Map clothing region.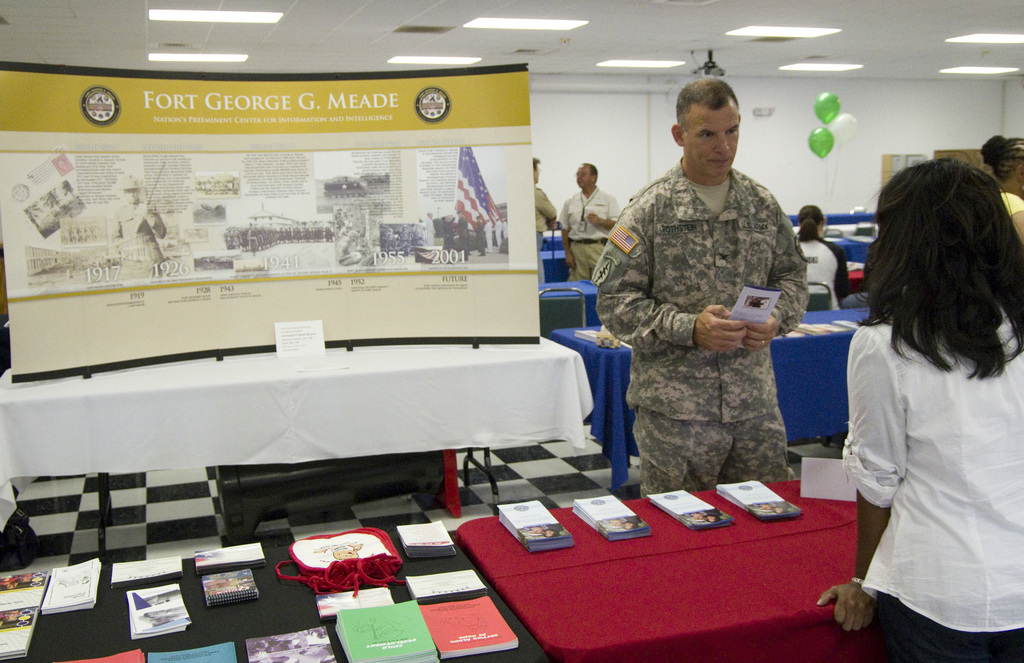
Mapped to 562:186:621:327.
